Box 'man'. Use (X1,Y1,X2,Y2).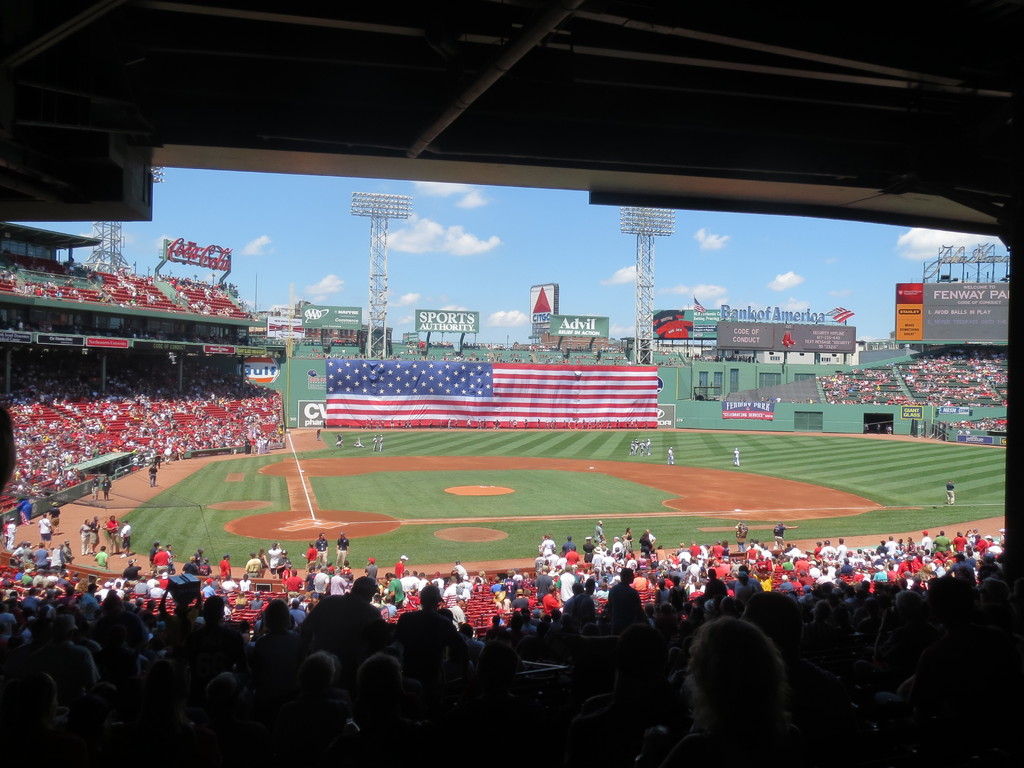
(107,515,119,557).
